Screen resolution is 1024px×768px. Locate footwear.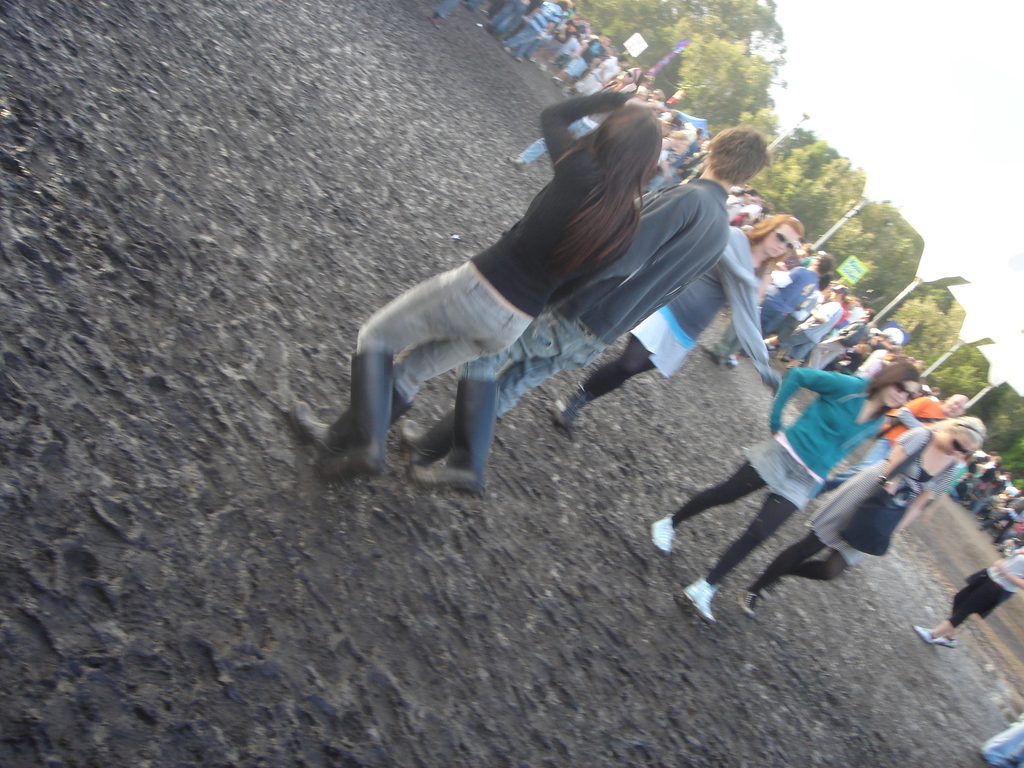
left=401, top=360, right=507, bottom=498.
